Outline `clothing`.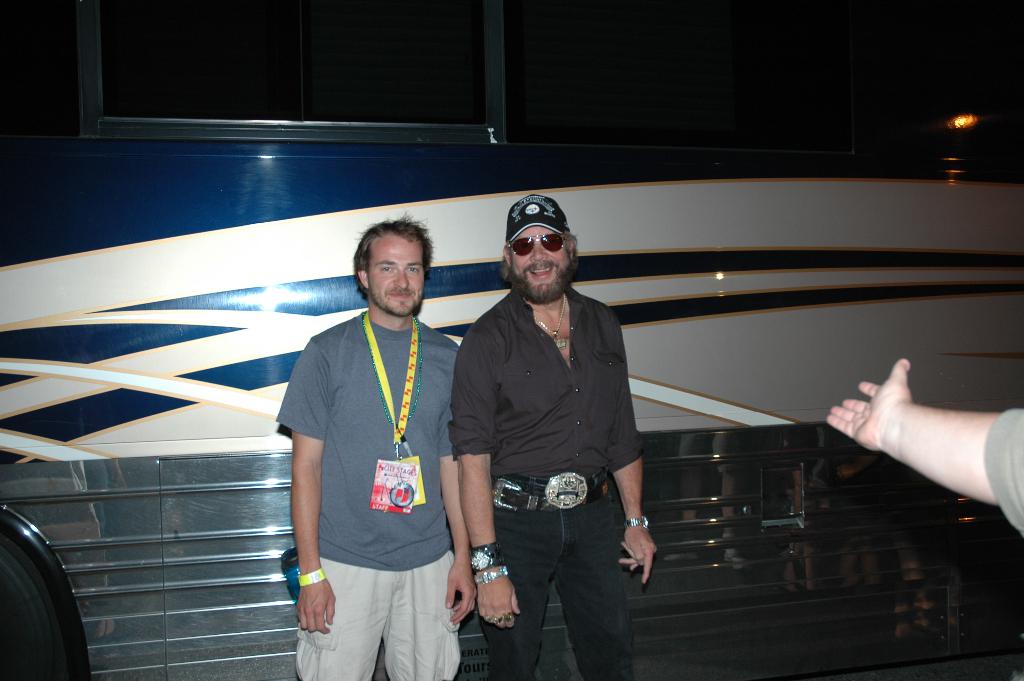
Outline: bbox=(986, 408, 1023, 543).
